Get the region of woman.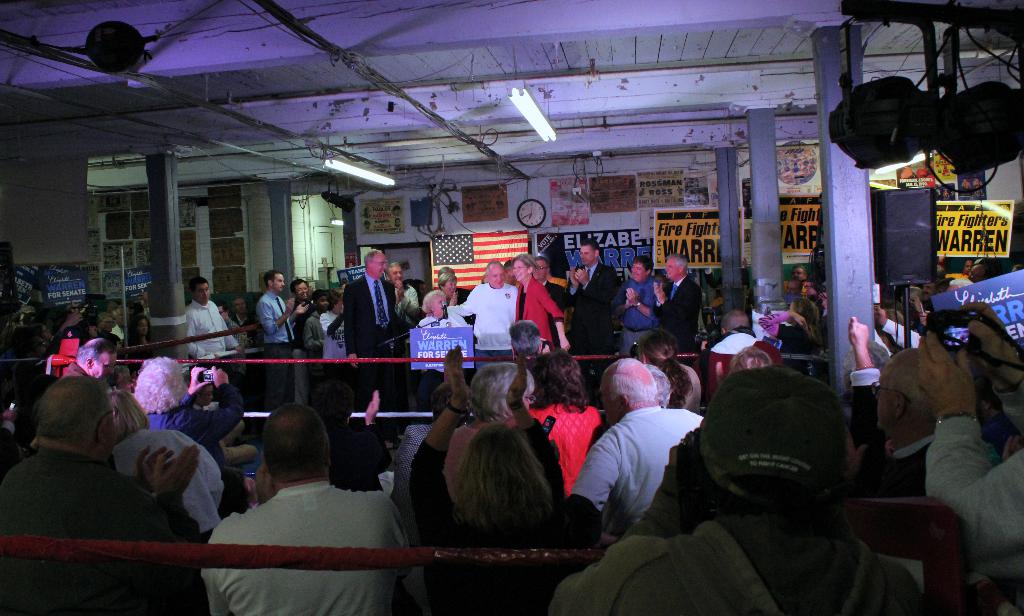
bbox=[637, 332, 698, 410].
